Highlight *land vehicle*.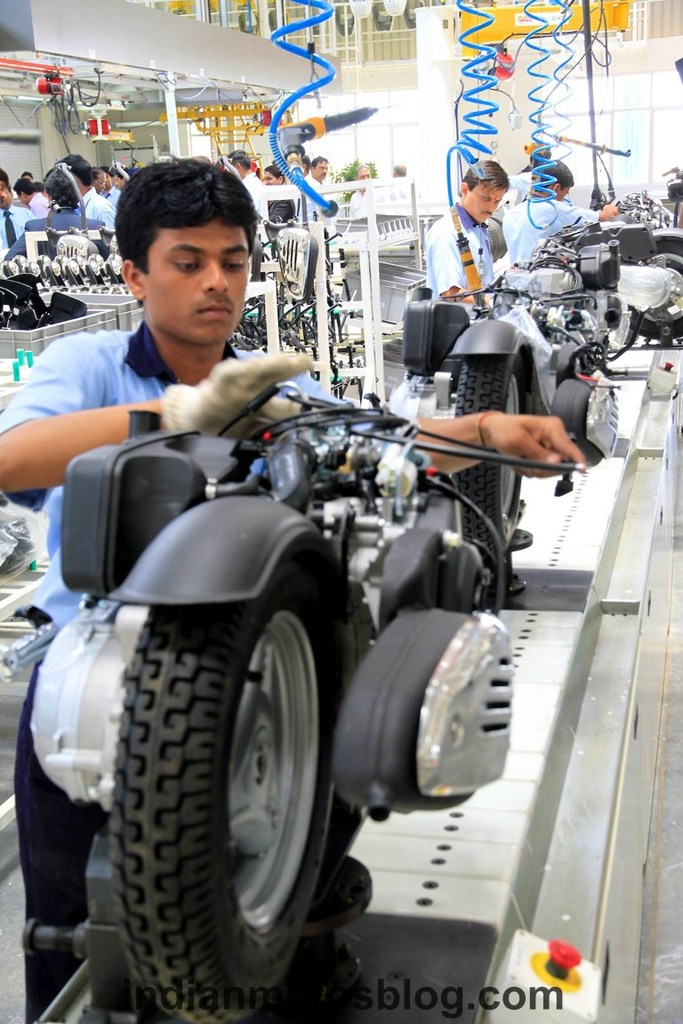
Highlighted region: (x1=535, y1=214, x2=641, y2=384).
